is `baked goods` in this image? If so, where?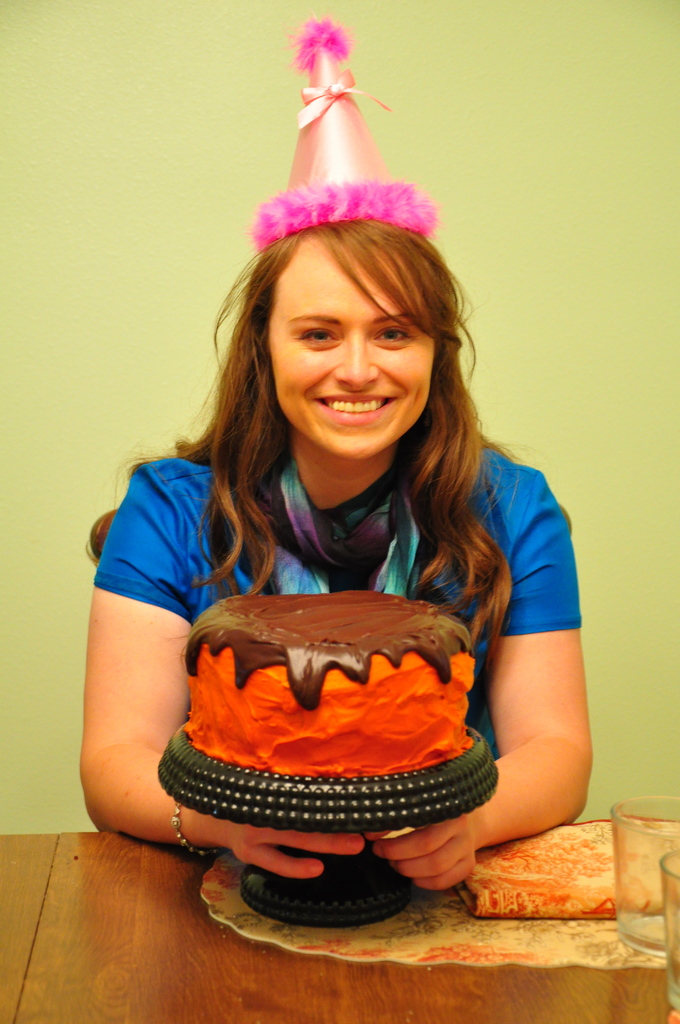
Yes, at rect(154, 587, 500, 834).
